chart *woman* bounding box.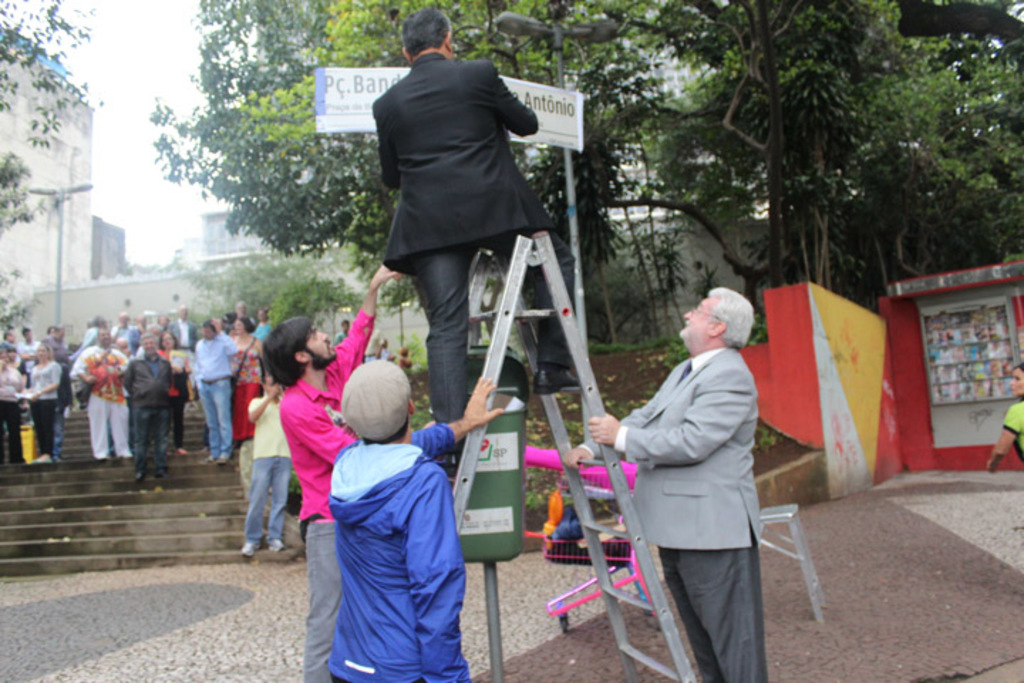
Charted: bbox(986, 361, 1023, 471).
